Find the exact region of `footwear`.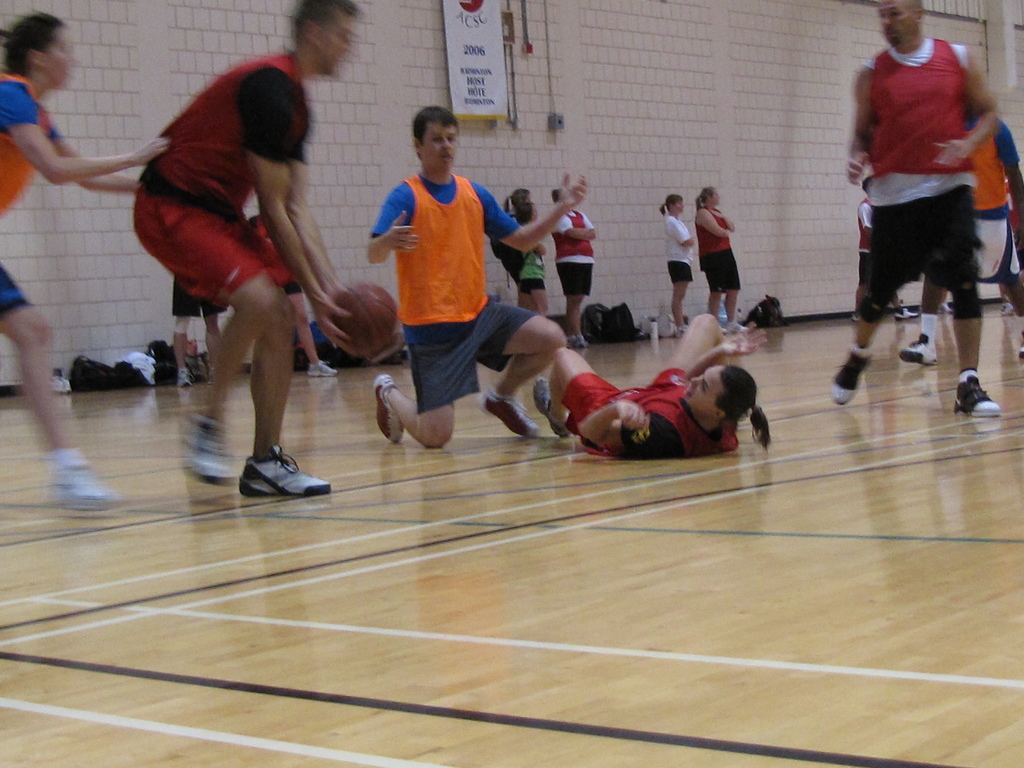
Exact region: <region>51, 371, 75, 396</region>.
